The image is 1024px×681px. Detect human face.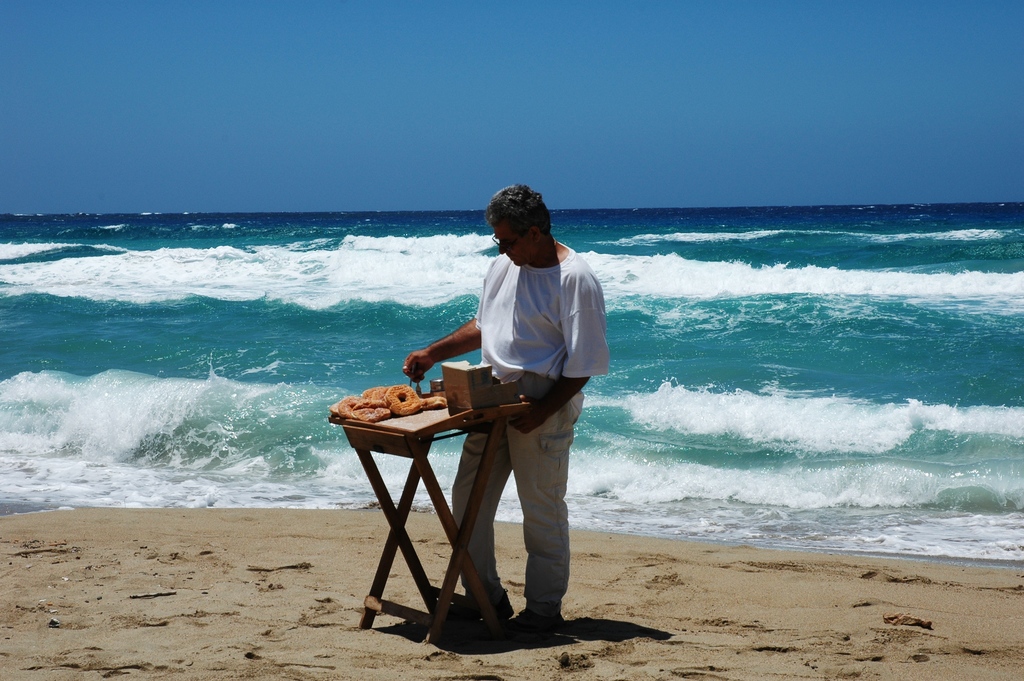
Detection: Rect(494, 213, 529, 266).
